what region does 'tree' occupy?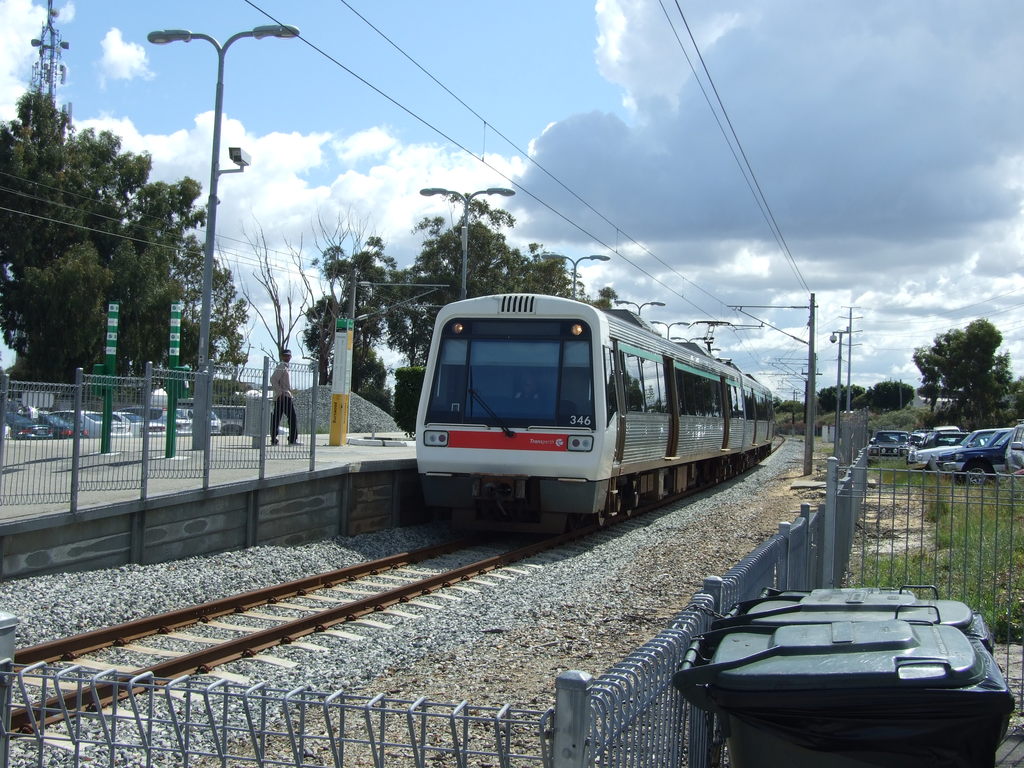
region(772, 393, 809, 426).
